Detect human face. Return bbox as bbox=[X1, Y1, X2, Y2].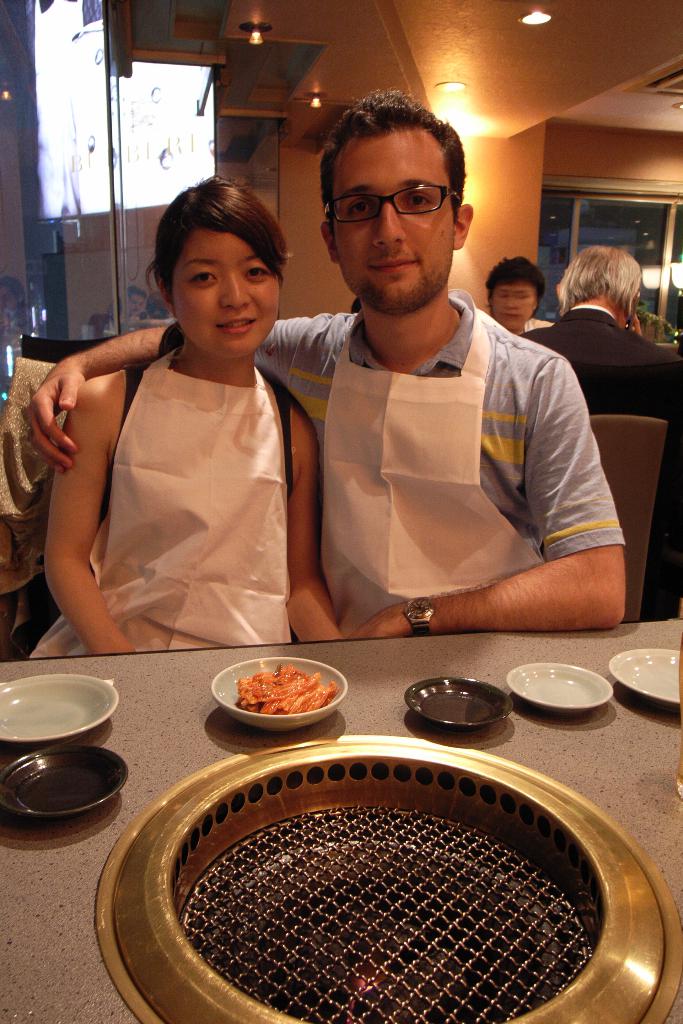
bbox=[484, 270, 537, 326].
